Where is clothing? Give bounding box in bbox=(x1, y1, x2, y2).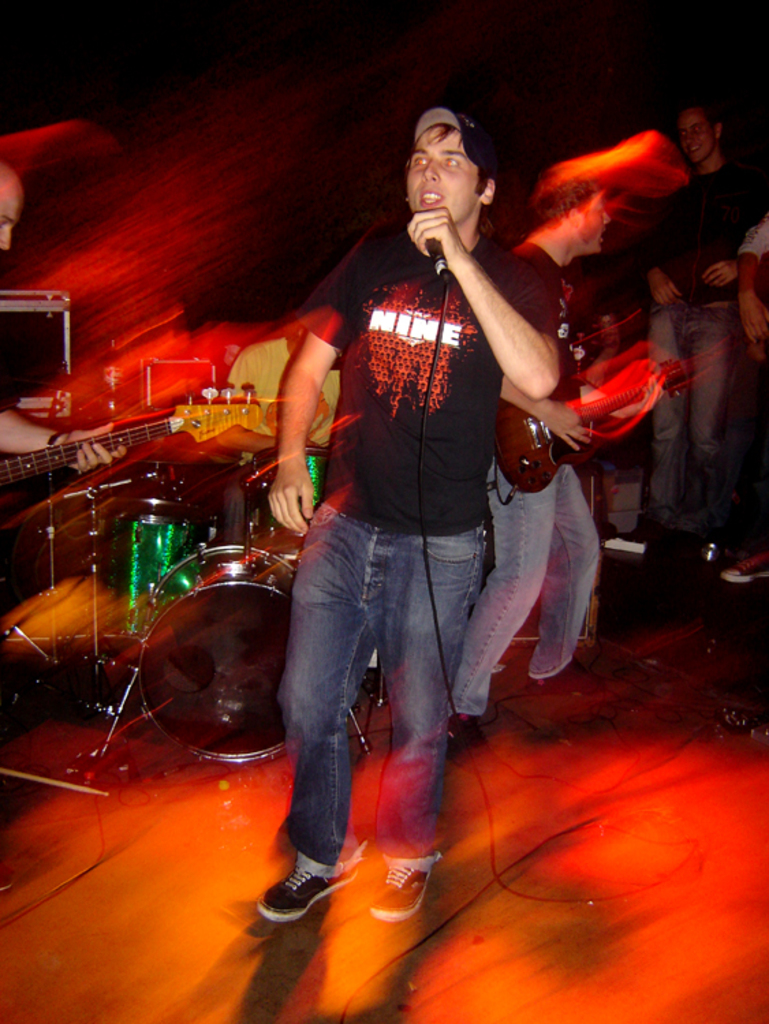
bbox=(637, 161, 753, 519).
